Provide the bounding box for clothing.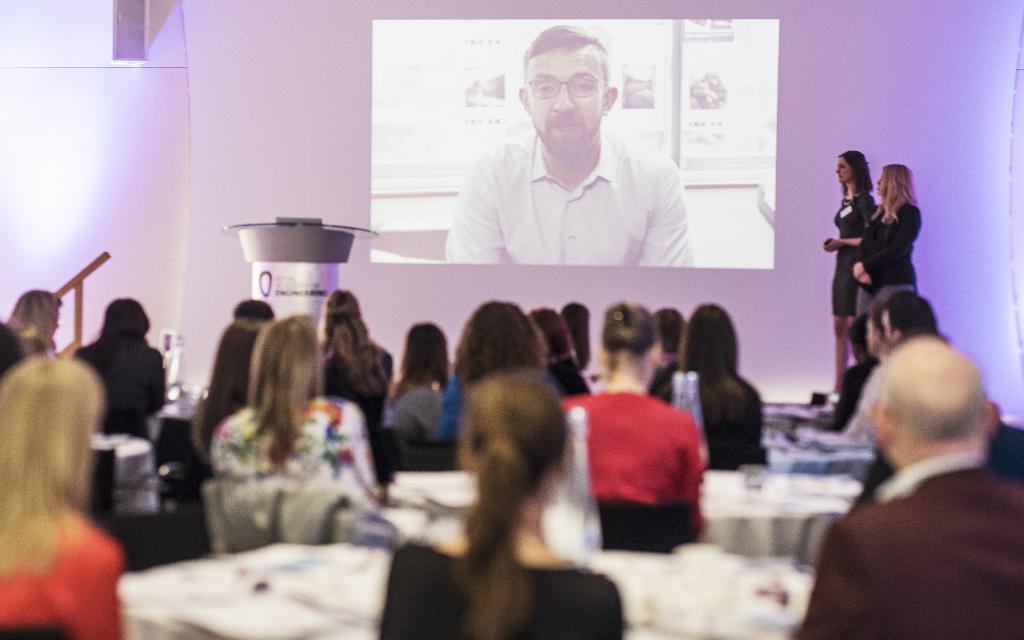
(790,451,1023,639).
